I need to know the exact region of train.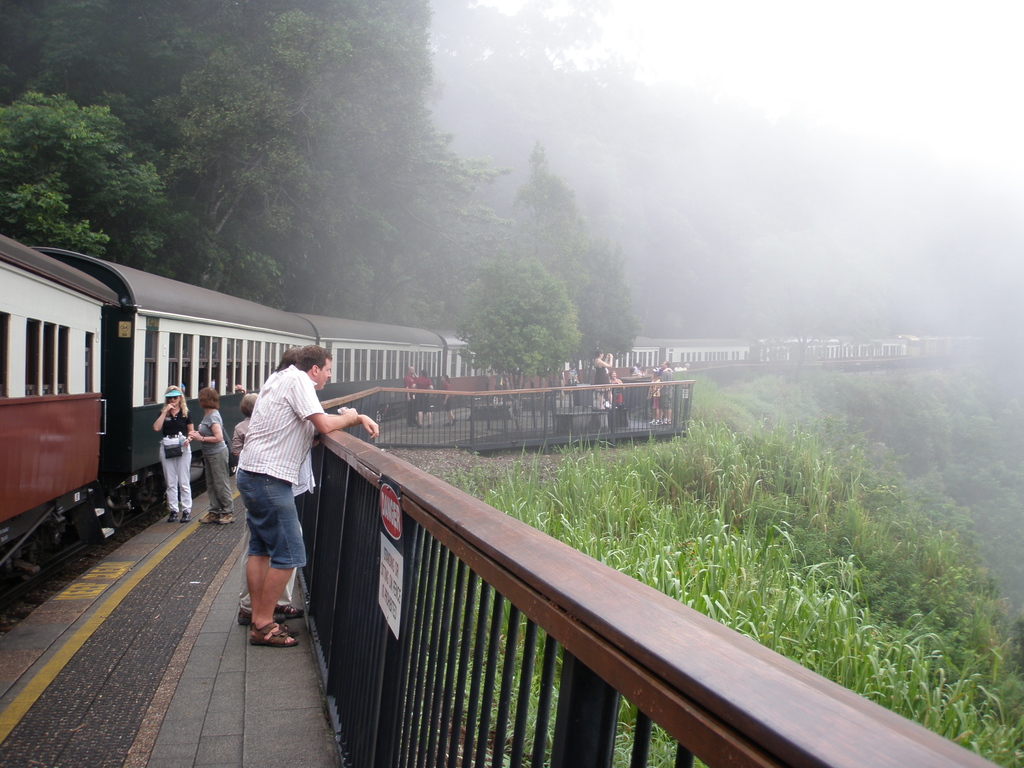
Region: (0,225,1023,605).
